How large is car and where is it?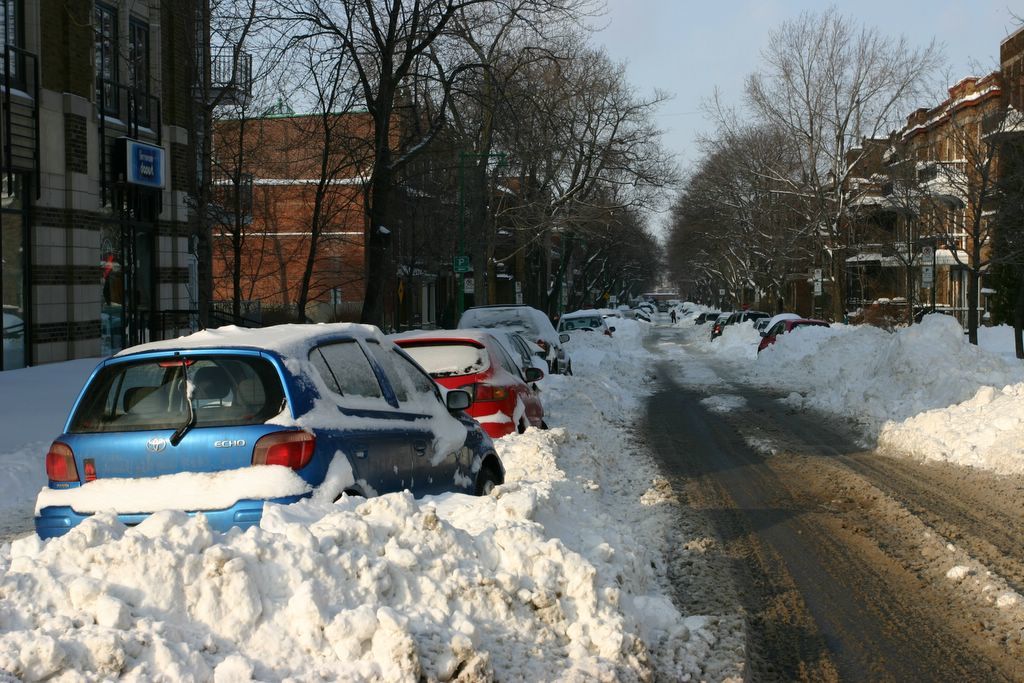
Bounding box: pyautogui.locateOnScreen(20, 298, 518, 533).
